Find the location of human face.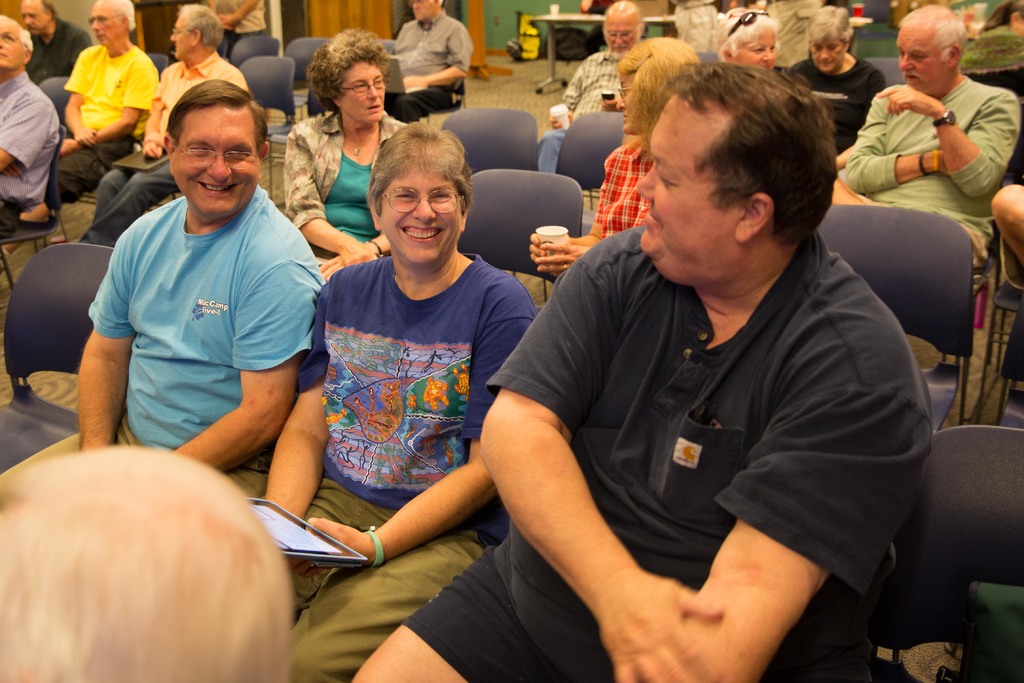
Location: detection(811, 42, 845, 68).
